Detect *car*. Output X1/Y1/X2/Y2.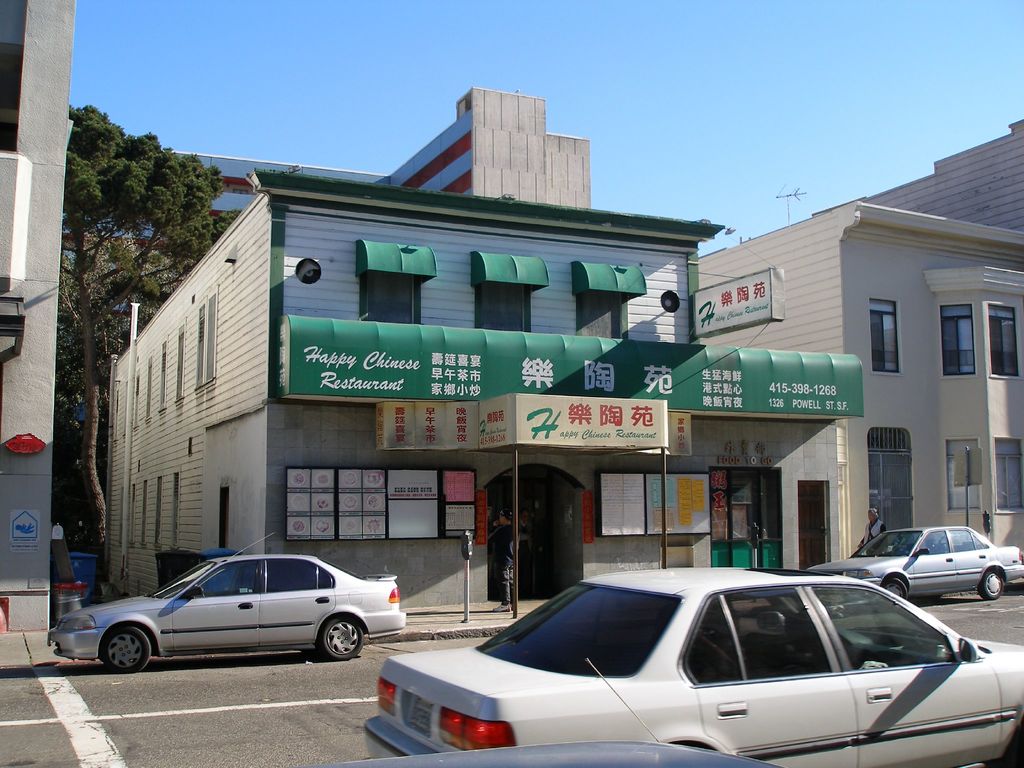
327/662/776/767.
